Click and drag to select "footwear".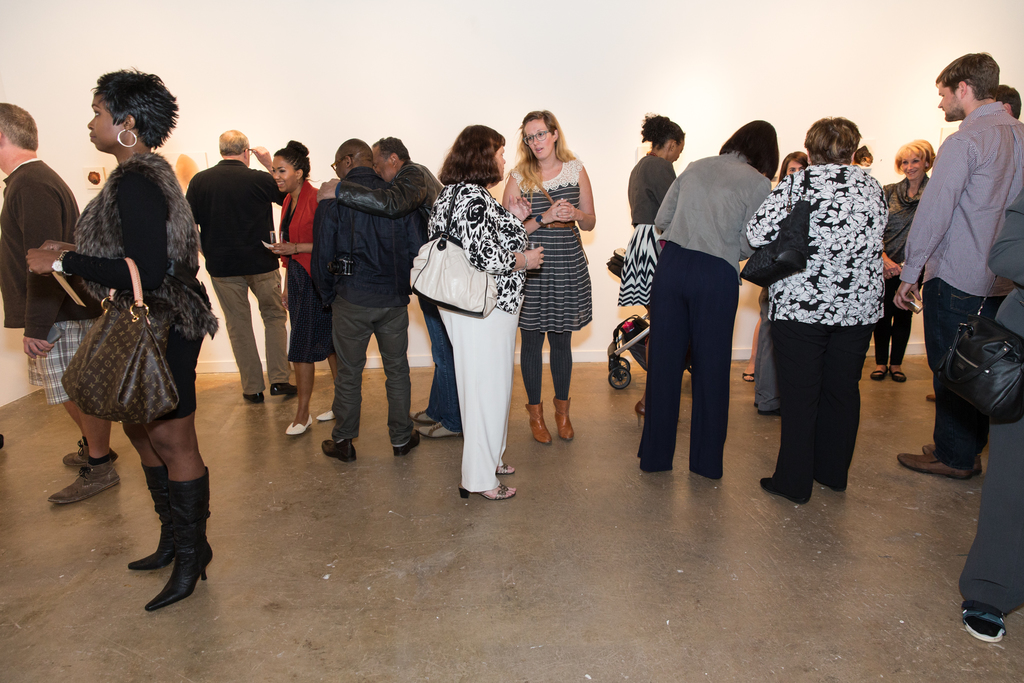
Selection: 409 409 431 424.
